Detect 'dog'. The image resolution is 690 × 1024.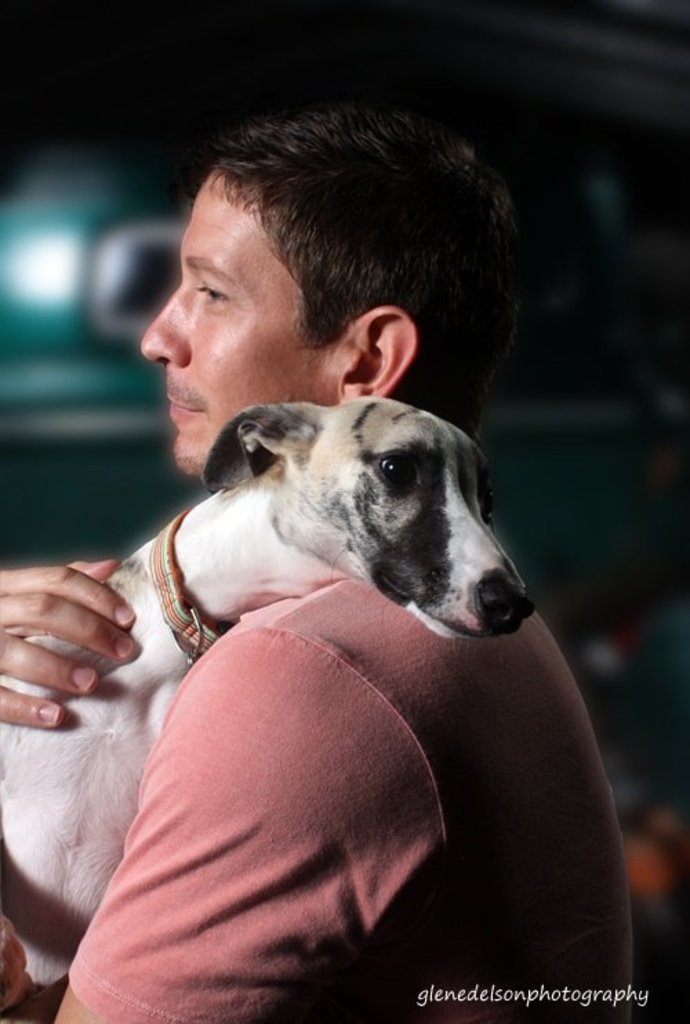
1:392:530:1023.
